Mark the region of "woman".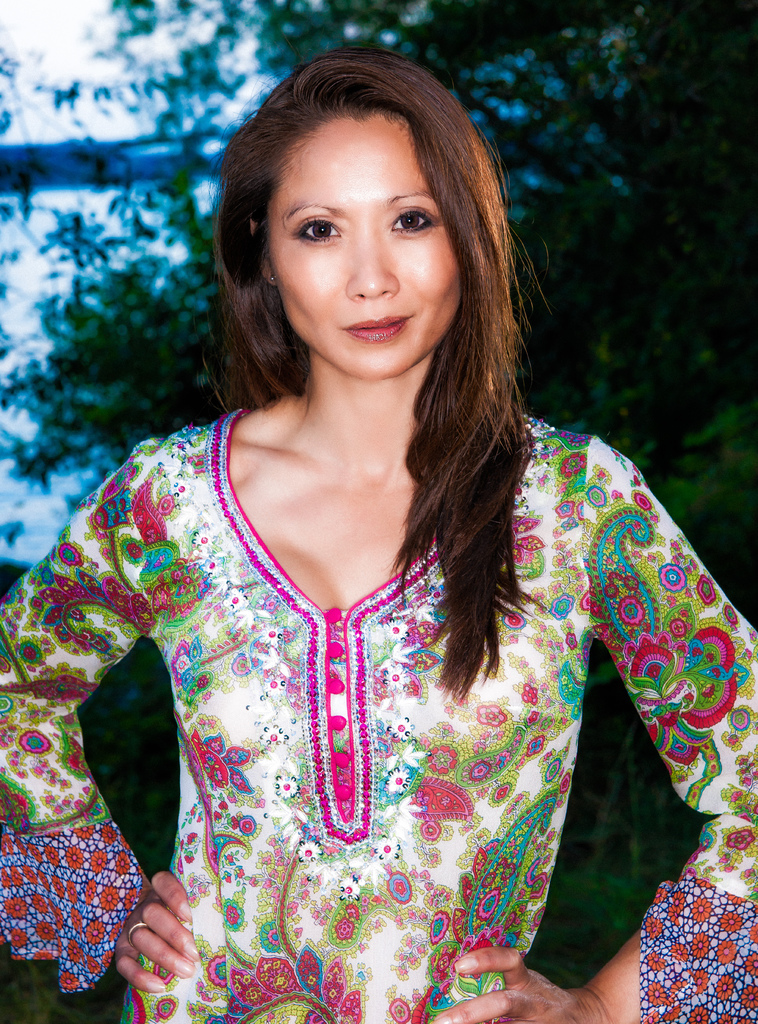
Region: 10/20/698/1009.
